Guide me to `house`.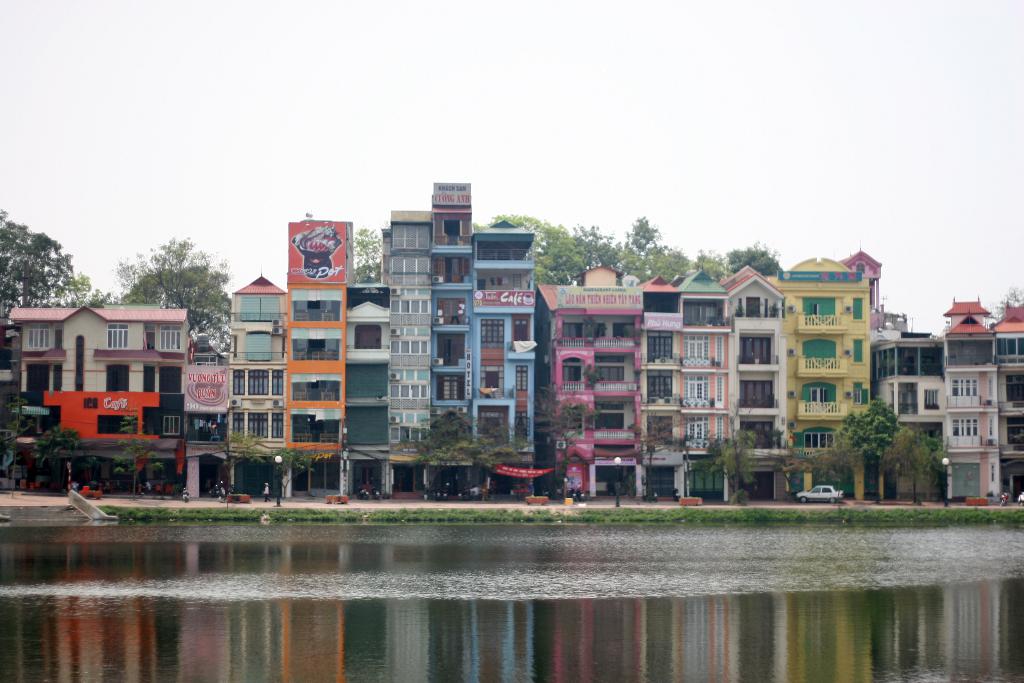
Guidance: detection(788, 250, 892, 482).
